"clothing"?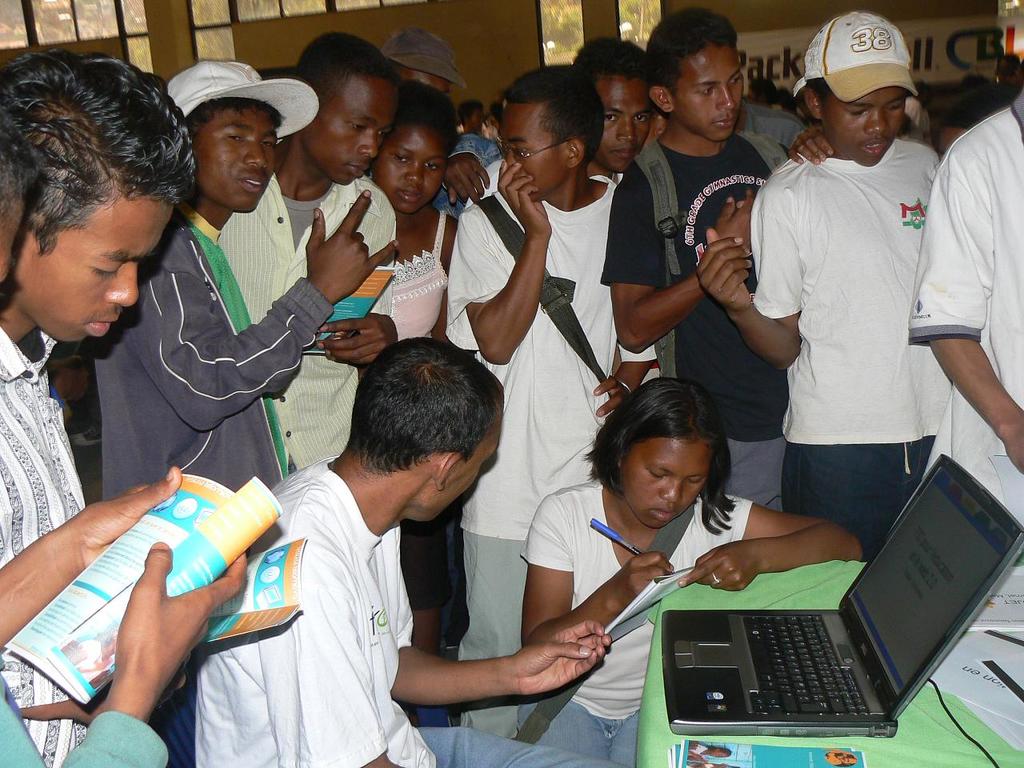
0, 682, 167, 767
